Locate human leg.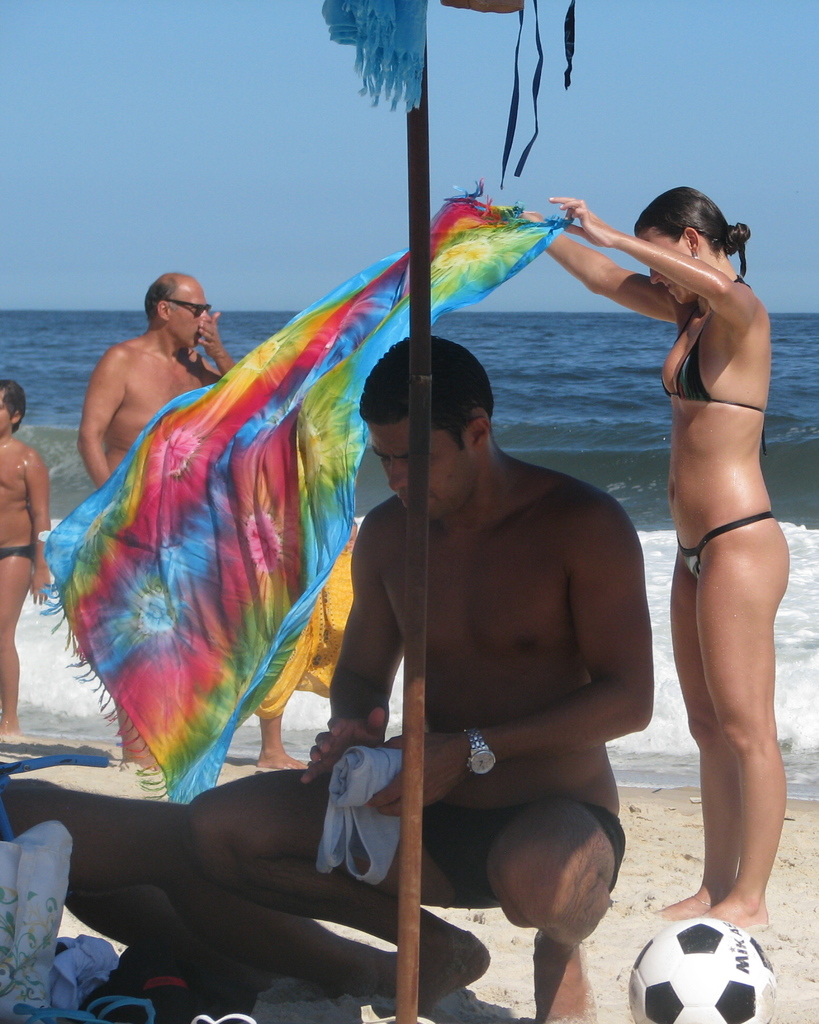
Bounding box: 253 701 305 765.
